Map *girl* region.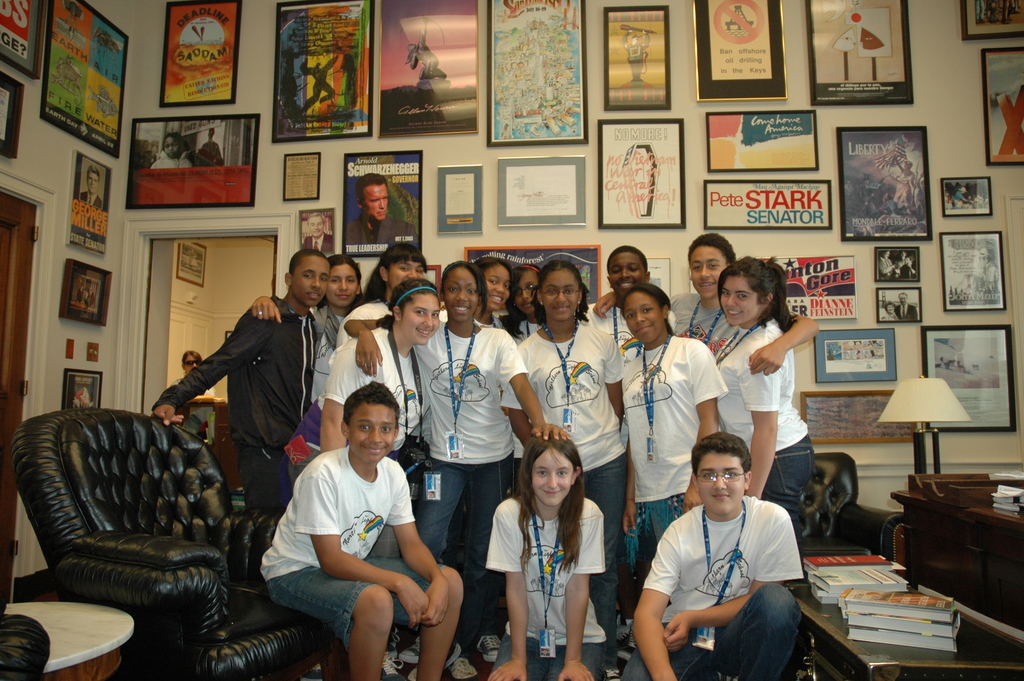
Mapped to (337,241,427,346).
